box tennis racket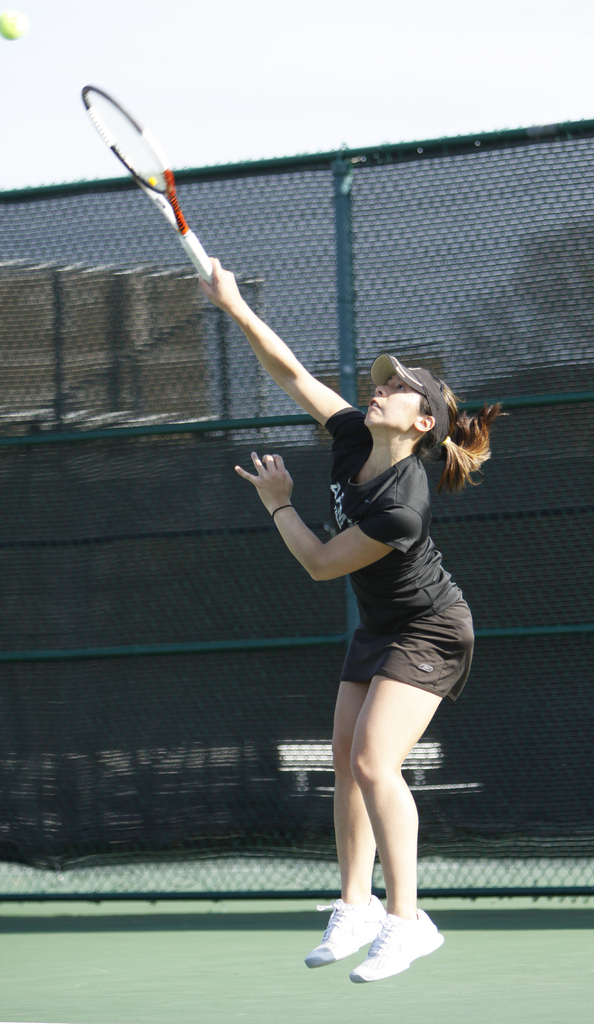
79/83/216/285
